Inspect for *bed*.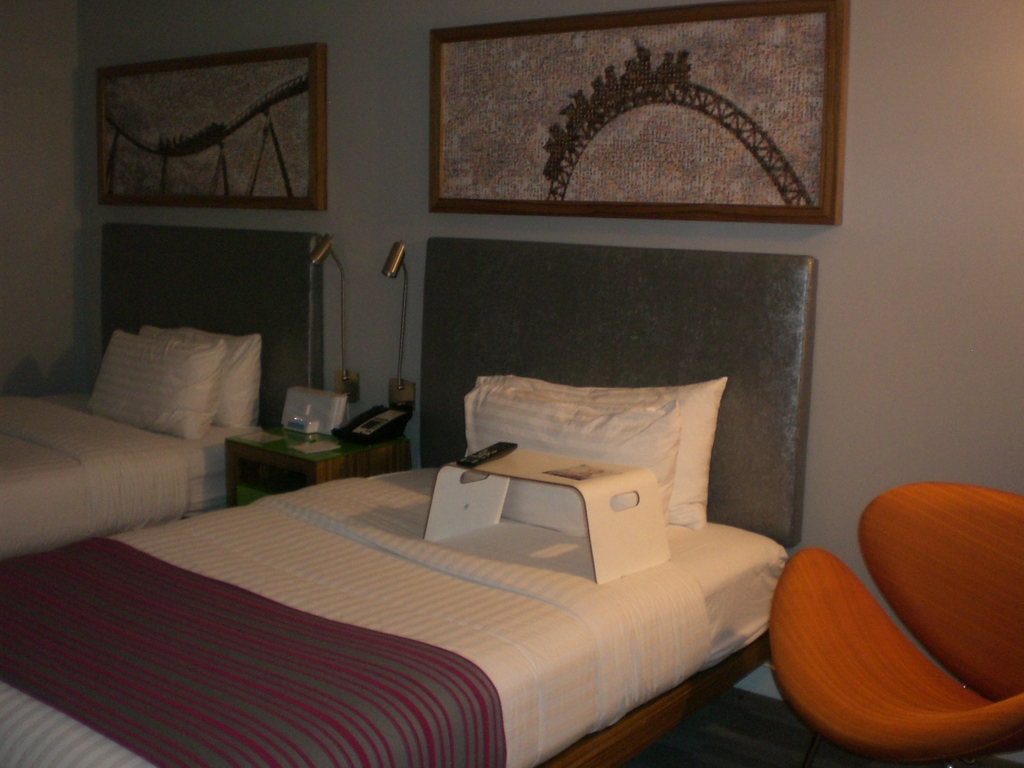
Inspection: 1 220 328 561.
